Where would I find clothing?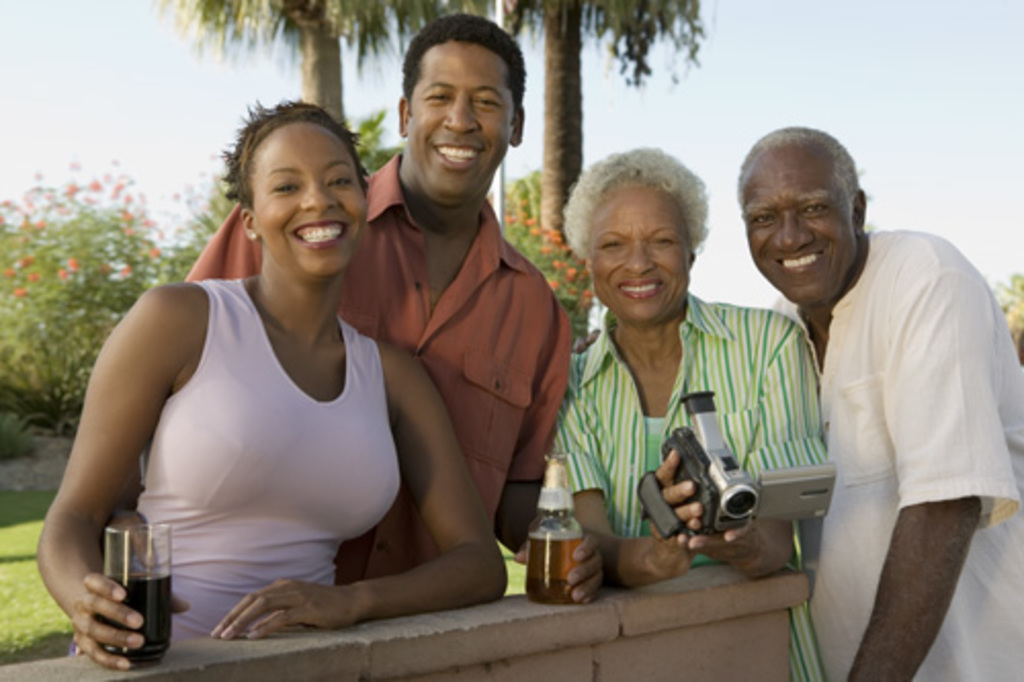
At l=176, t=152, r=580, b=582.
